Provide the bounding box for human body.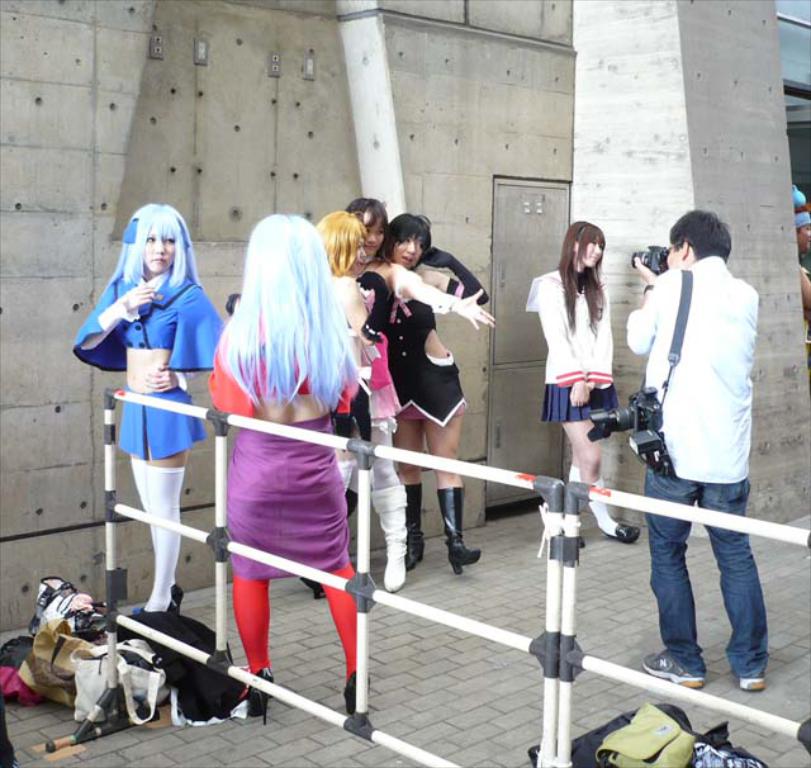
[x1=67, y1=208, x2=233, y2=606].
